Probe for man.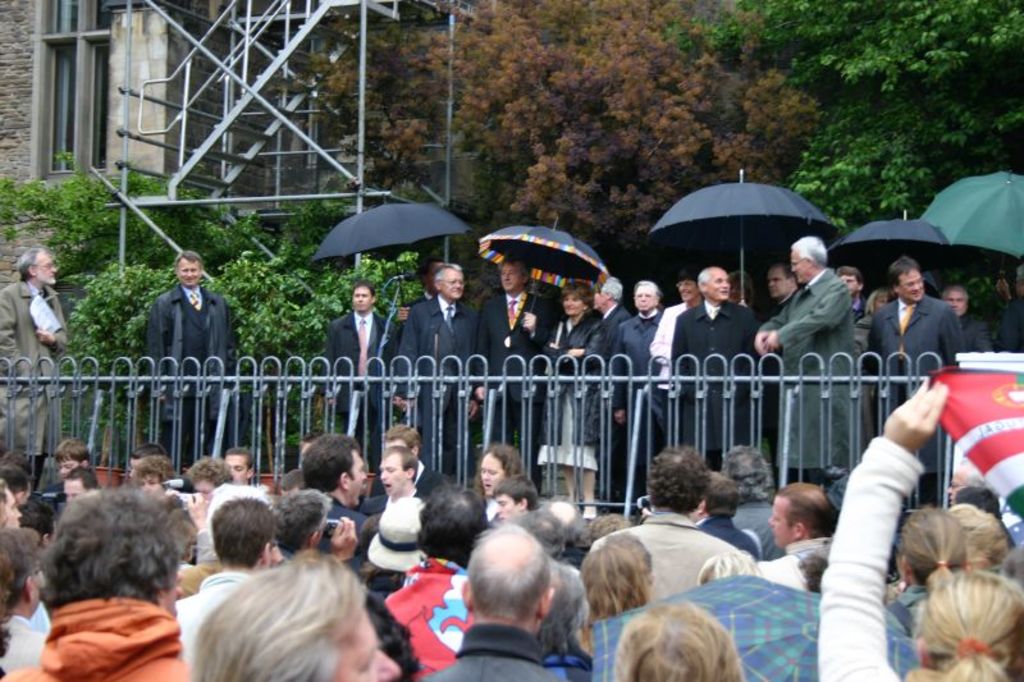
Probe result: (left=663, top=265, right=759, bottom=466).
